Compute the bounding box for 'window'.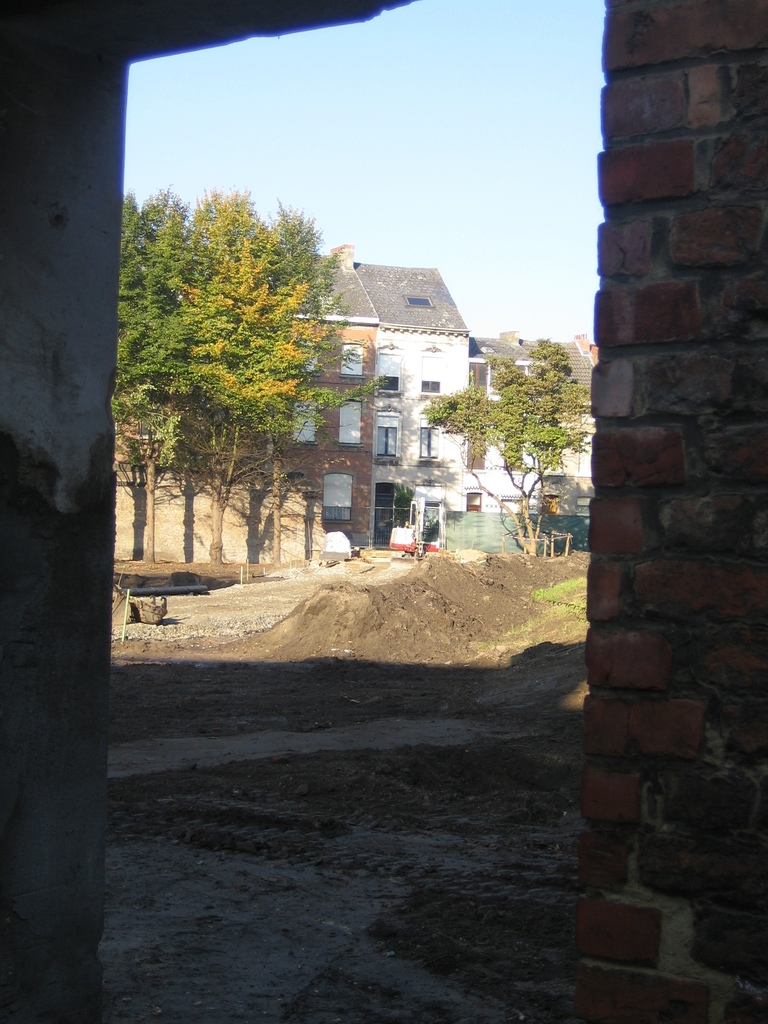
left=324, top=469, right=356, bottom=529.
